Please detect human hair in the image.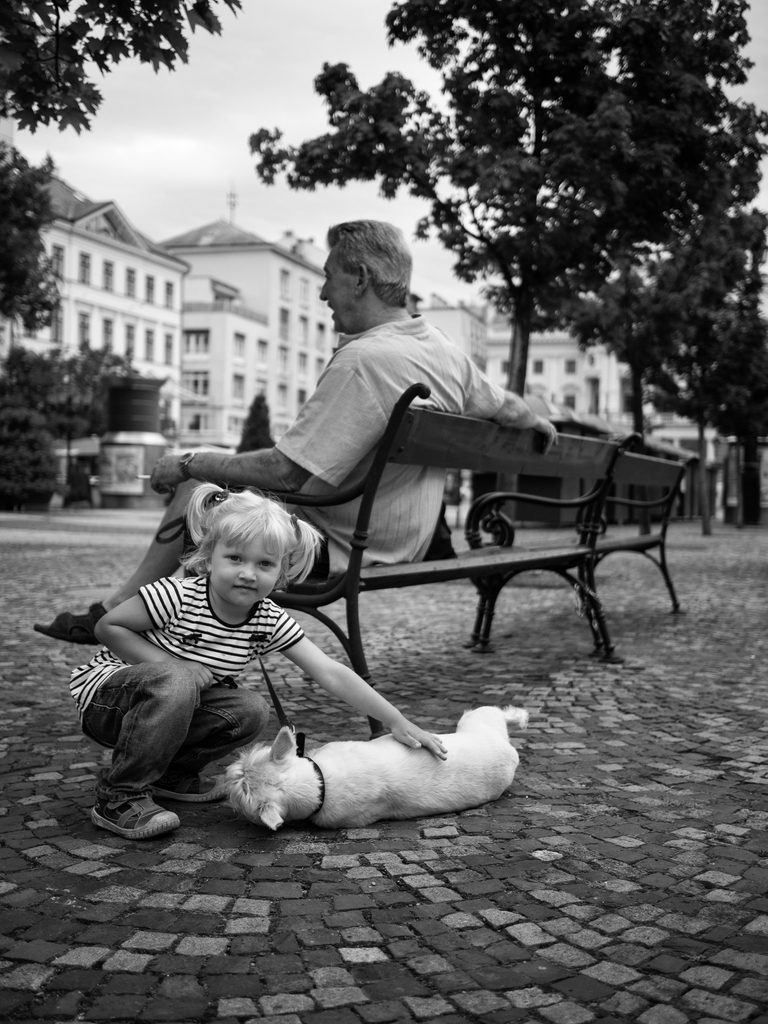
locate(183, 477, 326, 589).
